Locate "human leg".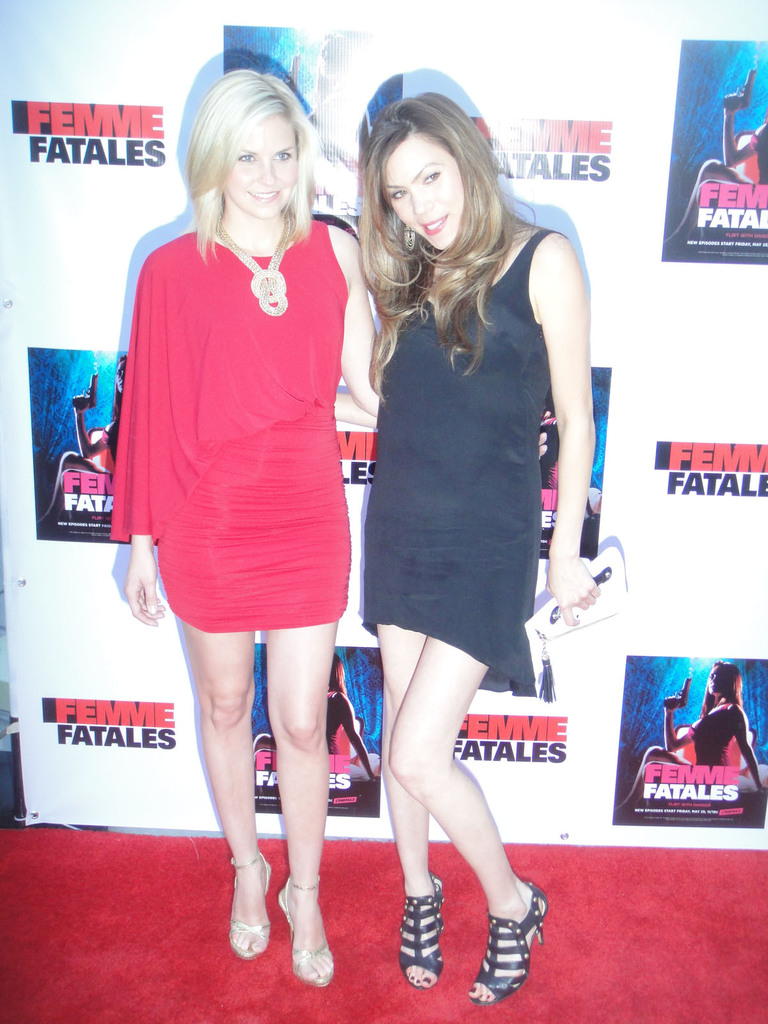
Bounding box: 152, 518, 269, 963.
